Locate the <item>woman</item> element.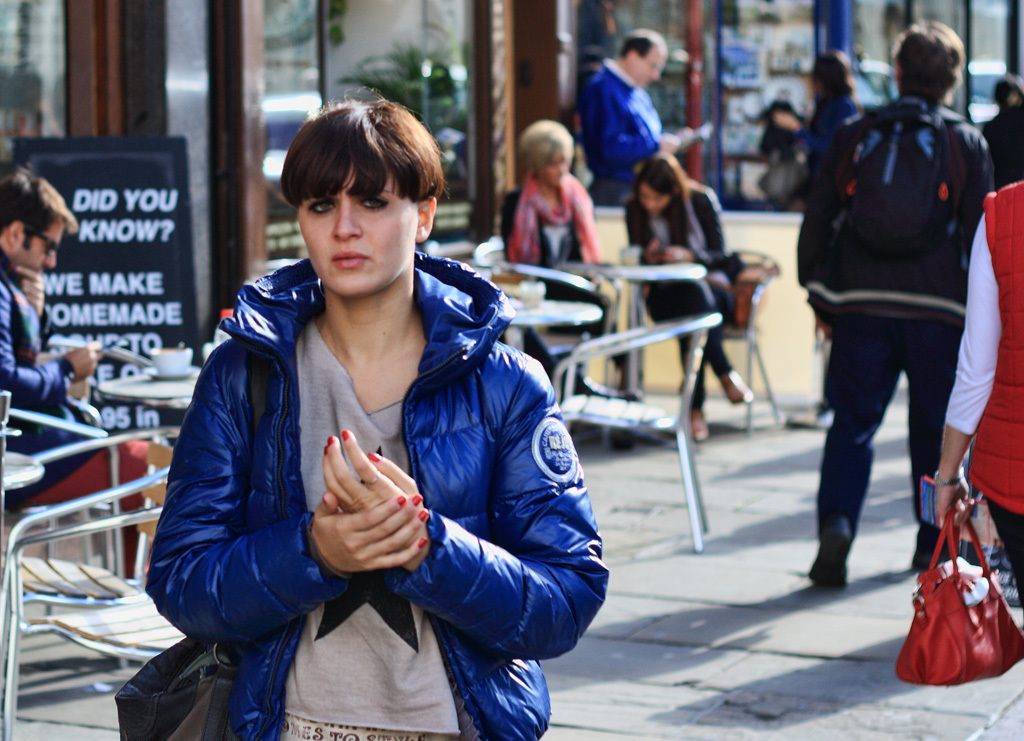
Element bbox: locate(135, 100, 592, 740).
